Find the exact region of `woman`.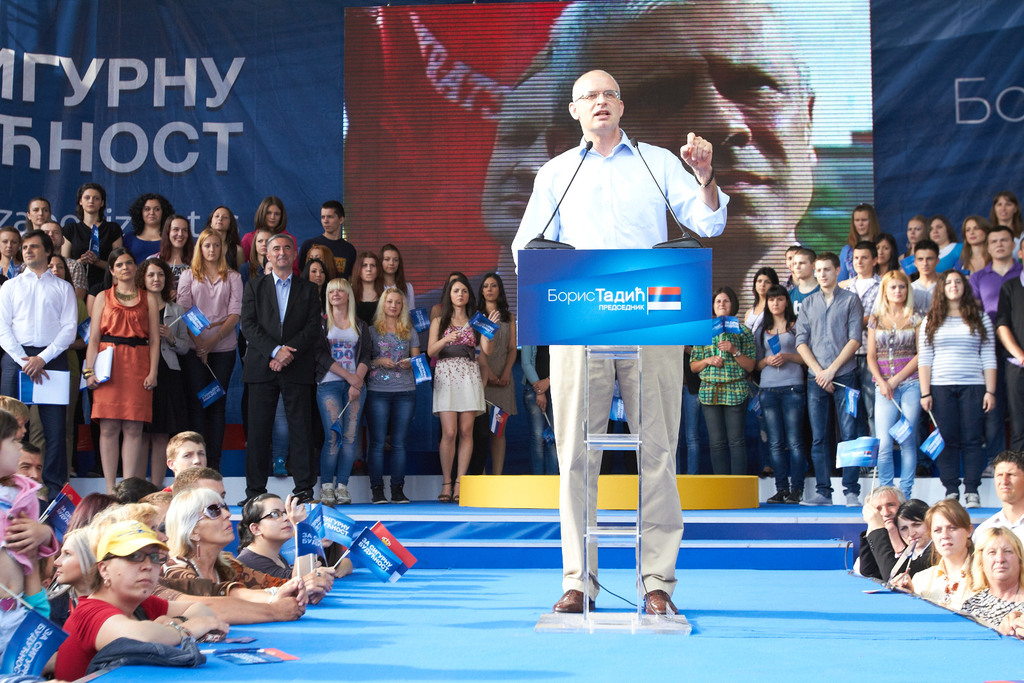
Exact region: select_region(742, 264, 780, 479).
